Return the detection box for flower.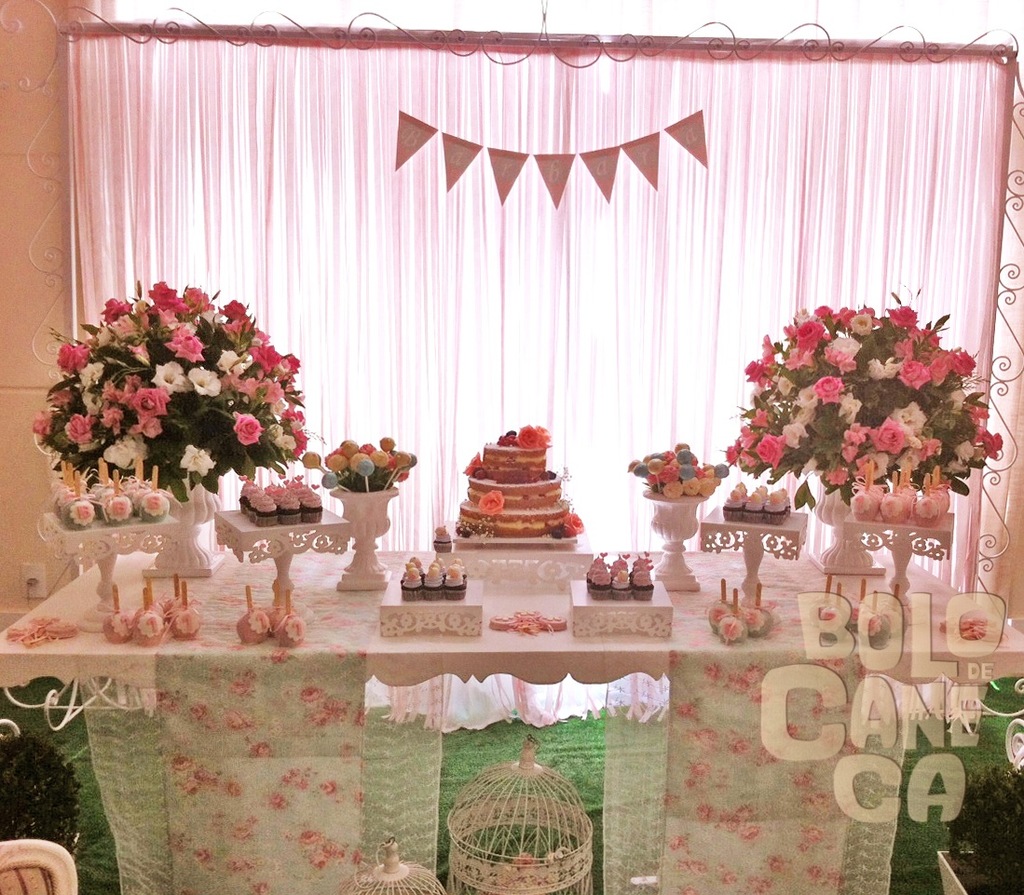
l=711, t=600, r=730, b=625.
